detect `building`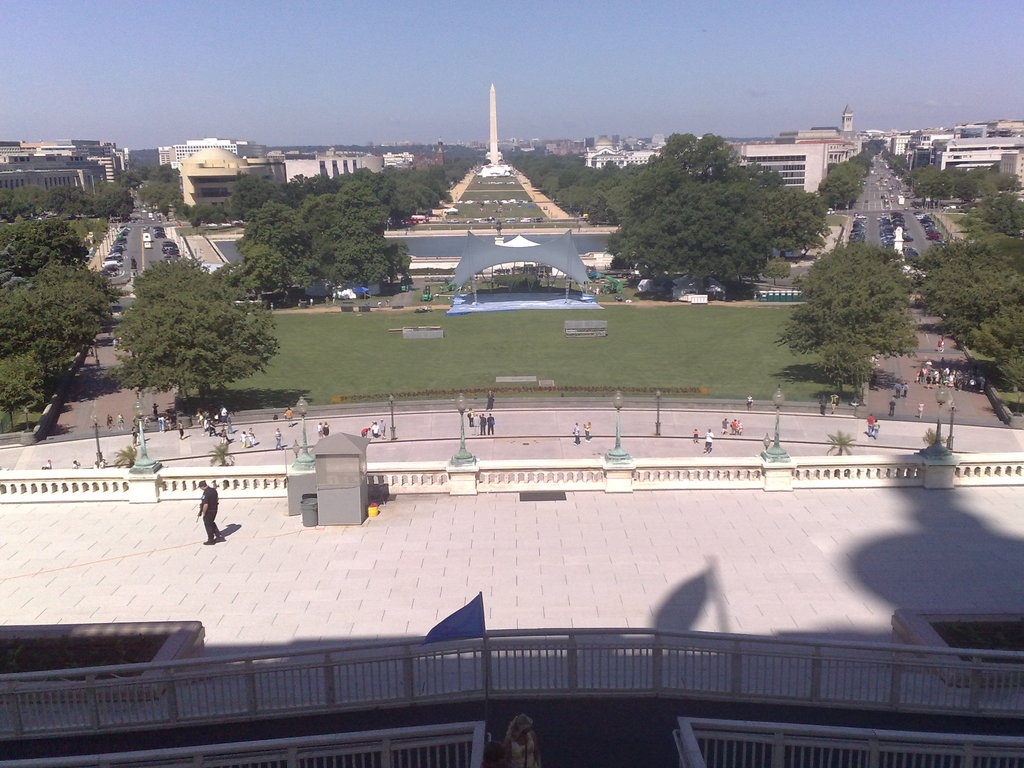
{"left": 154, "top": 135, "right": 269, "bottom": 171}
